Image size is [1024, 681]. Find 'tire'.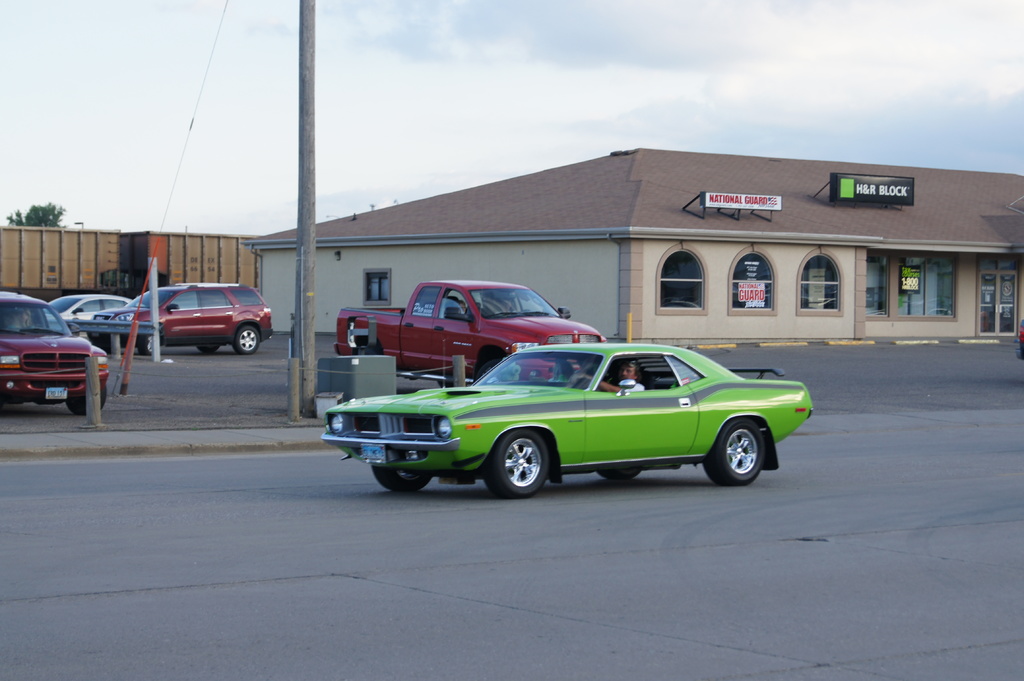
<bbox>63, 388, 111, 417</bbox>.
